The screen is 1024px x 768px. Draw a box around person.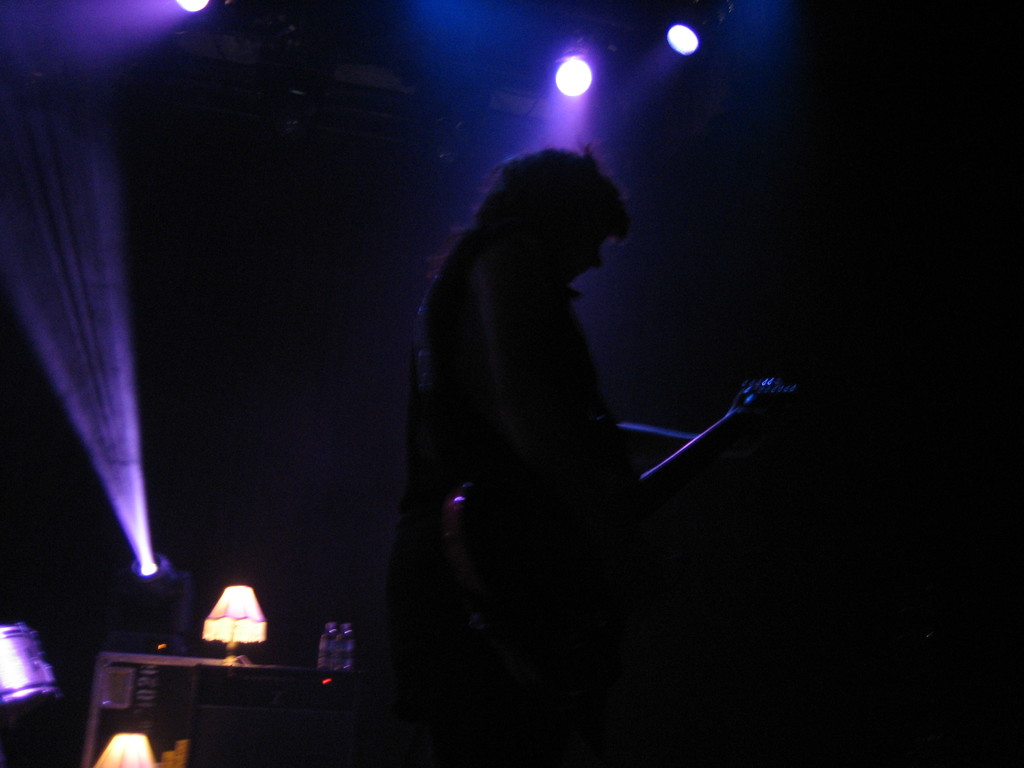
(420, 138, 637, 607).
